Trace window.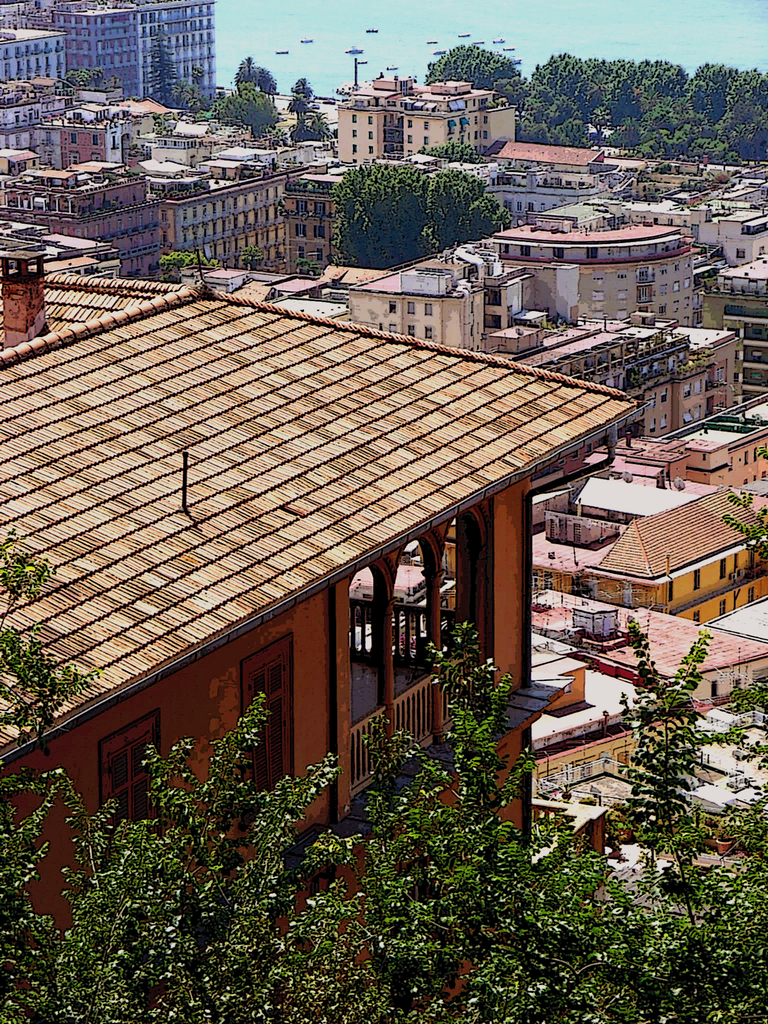
Traced to [left=81, top=727, right=161, bottom=815].
